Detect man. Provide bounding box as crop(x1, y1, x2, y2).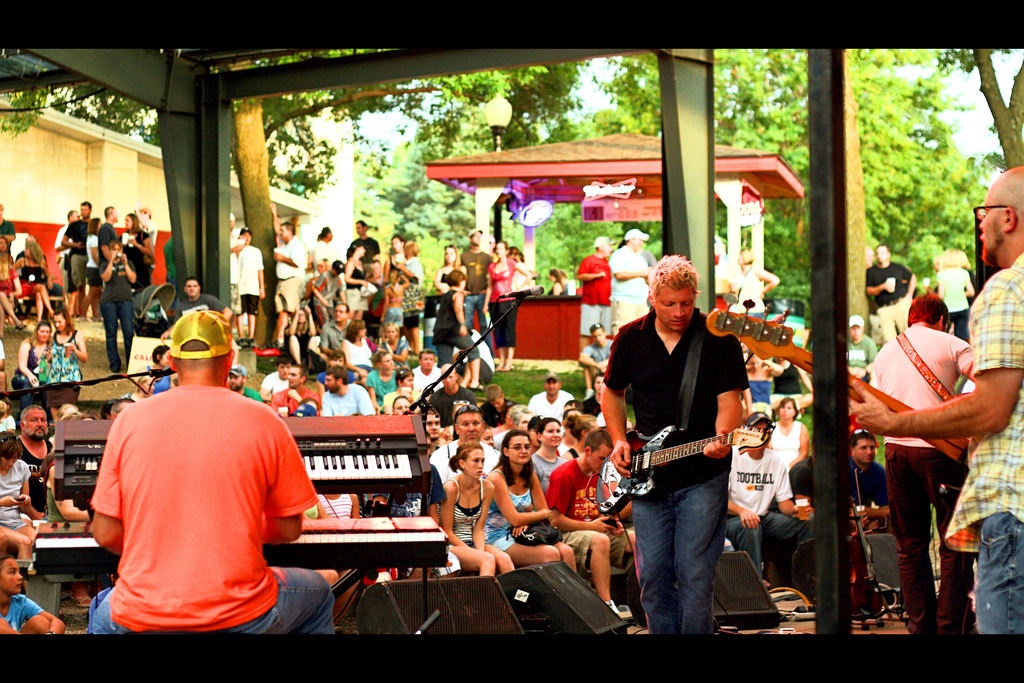
crop(865, 241, 913, 349).
